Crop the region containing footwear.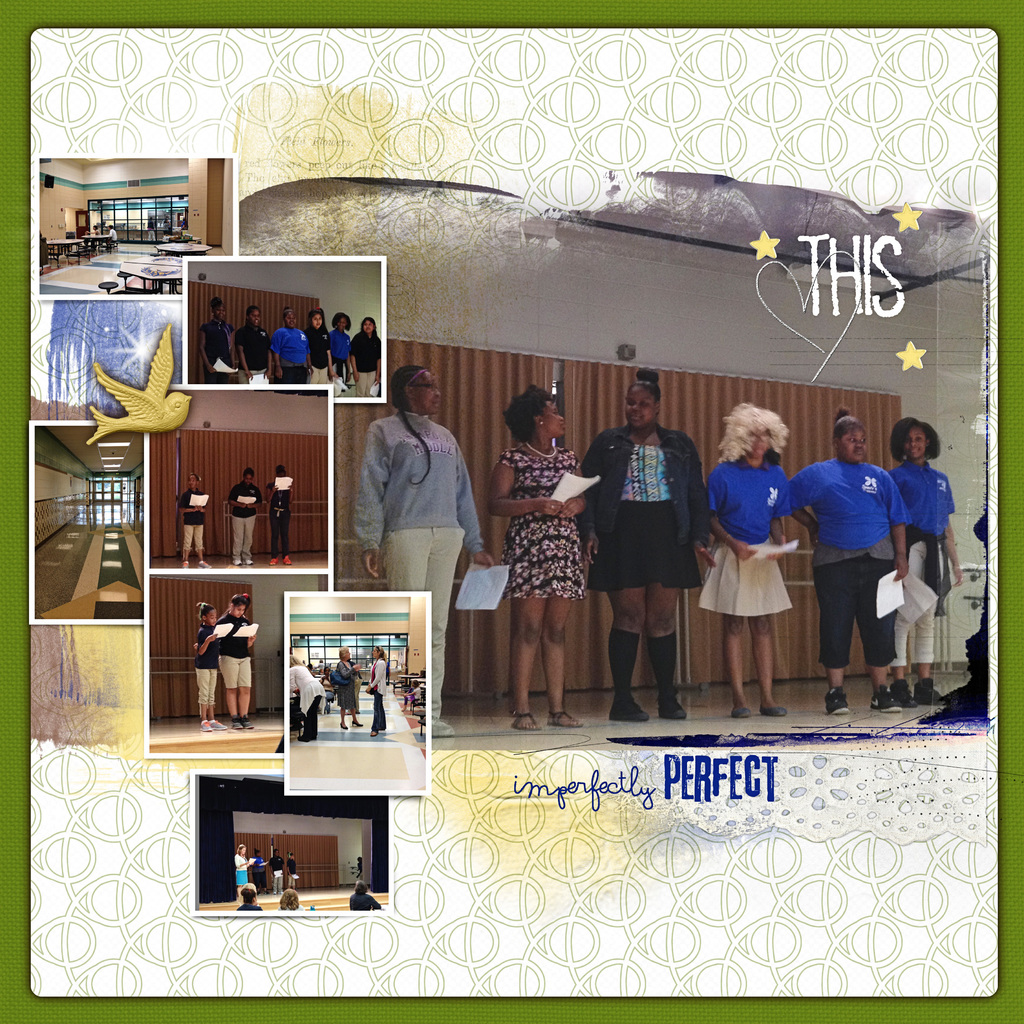
Crop region: 820 687 851 719.
